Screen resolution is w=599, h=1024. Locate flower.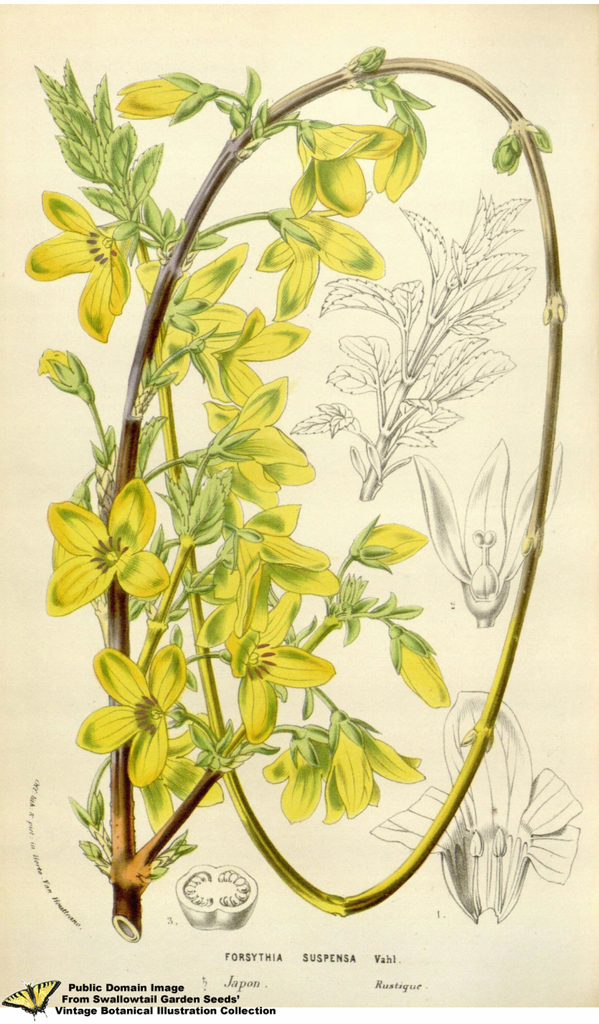
x1=28, y1=191, x2=134, y2=342.
